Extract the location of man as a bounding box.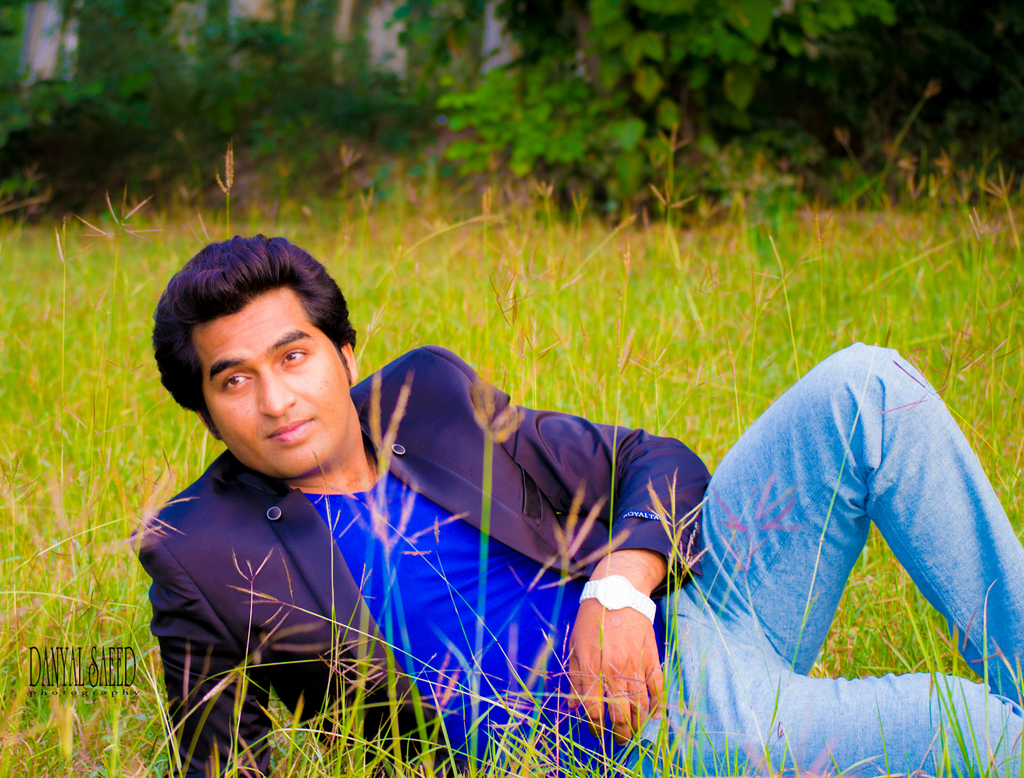
(left=124, top=234, right=1023, bottom=777).
